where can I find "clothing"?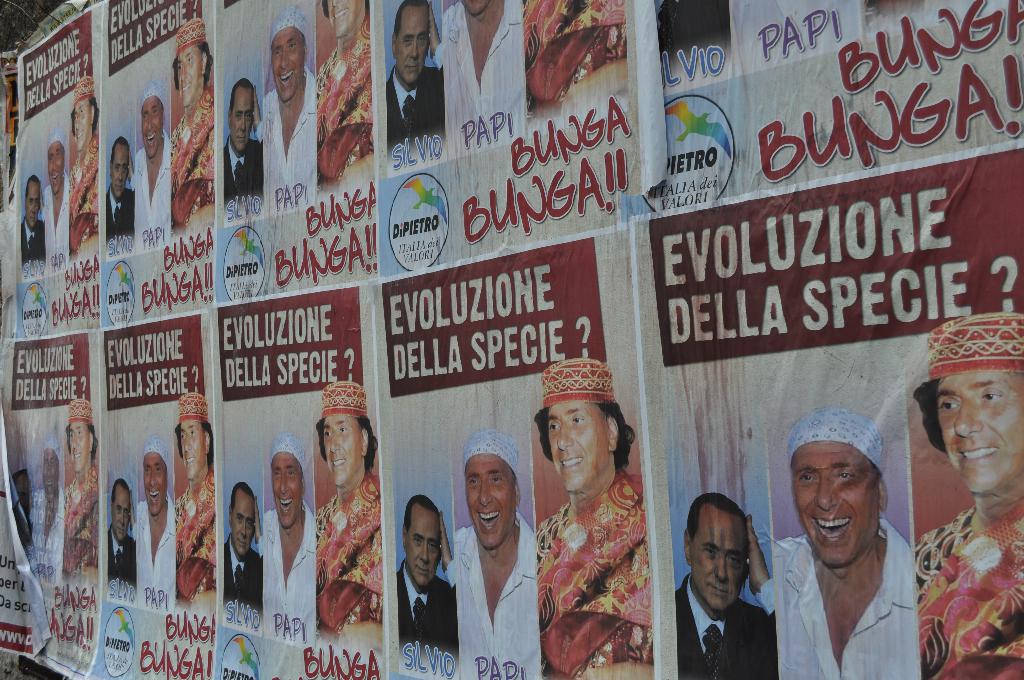
You can find it at crop(71, 131, 100, 261).
